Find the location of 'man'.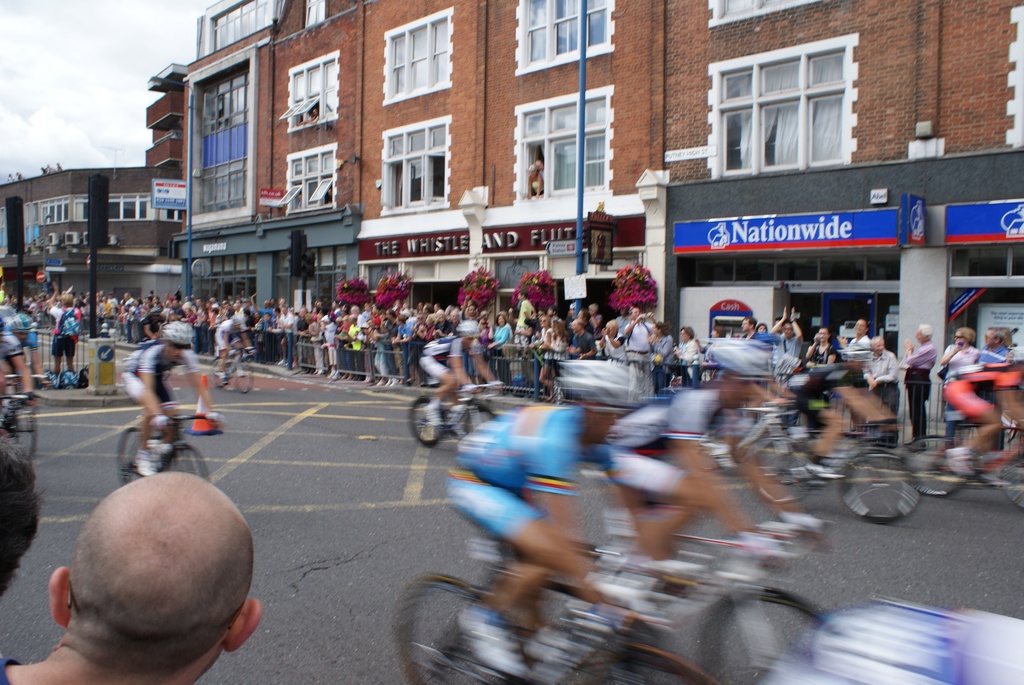
Location: 838:321:872:365.
